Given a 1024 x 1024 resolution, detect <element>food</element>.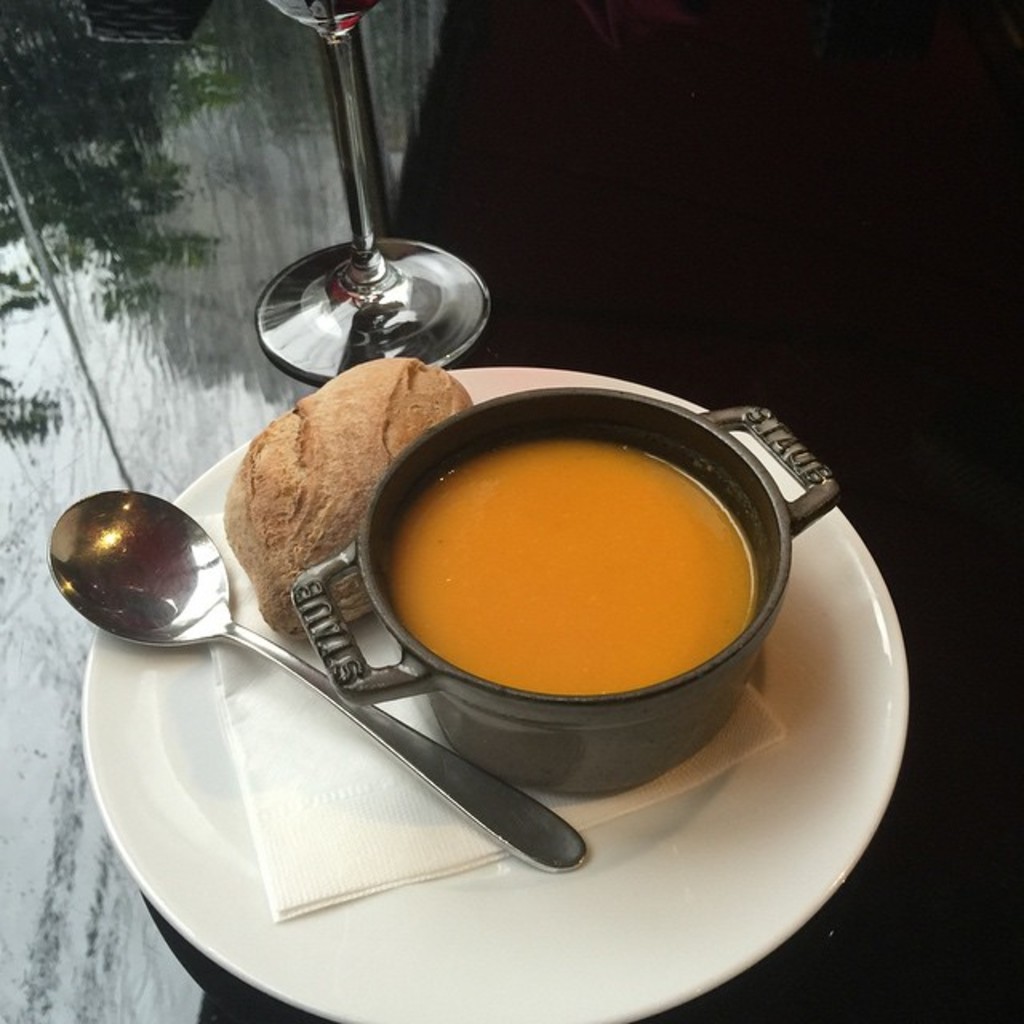
crop(234, 434, 782, 750).
